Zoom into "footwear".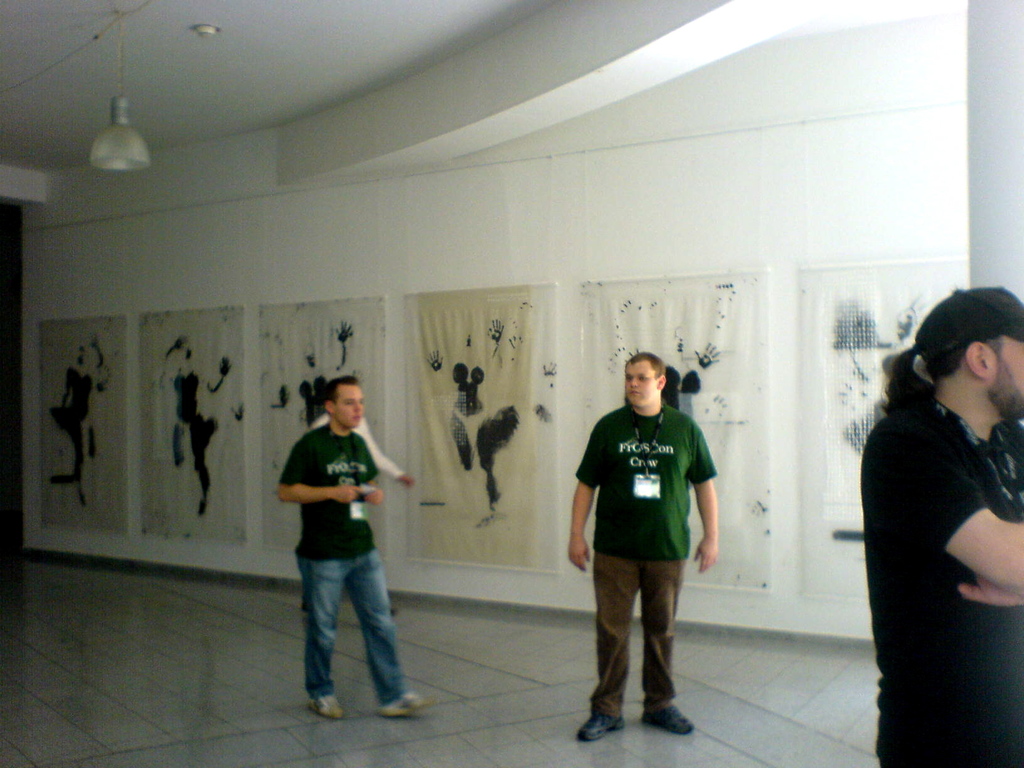
Zoom target: [646,700,695,737].
